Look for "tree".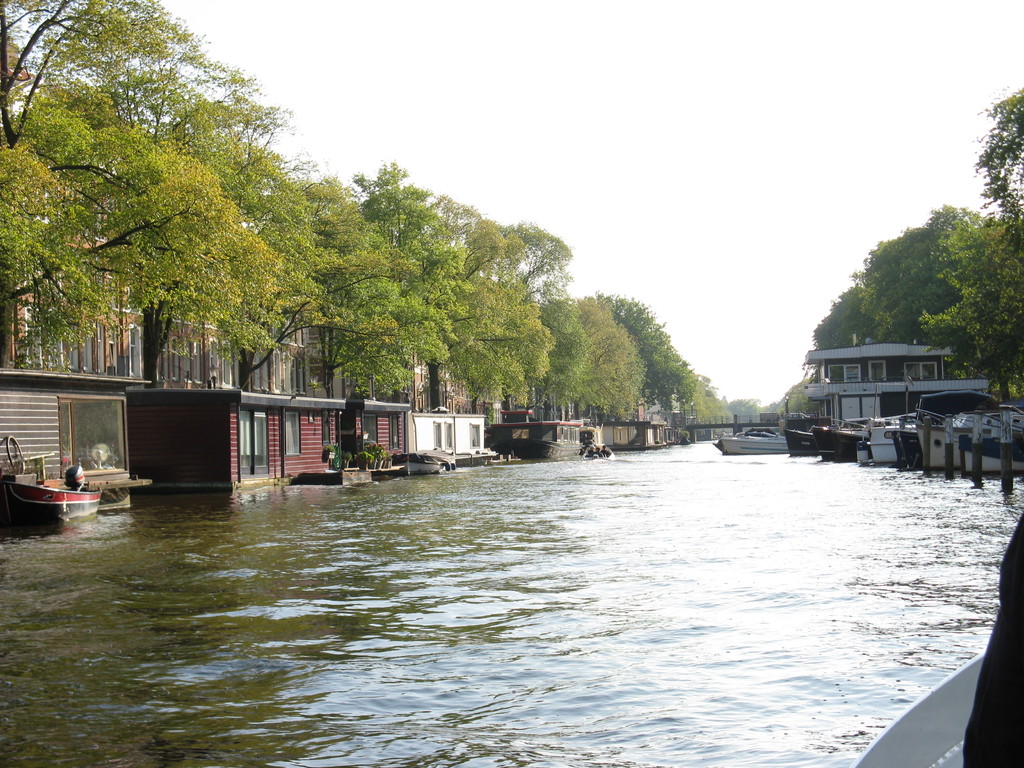
Found: bbox=[334, 161, 481, 404].
